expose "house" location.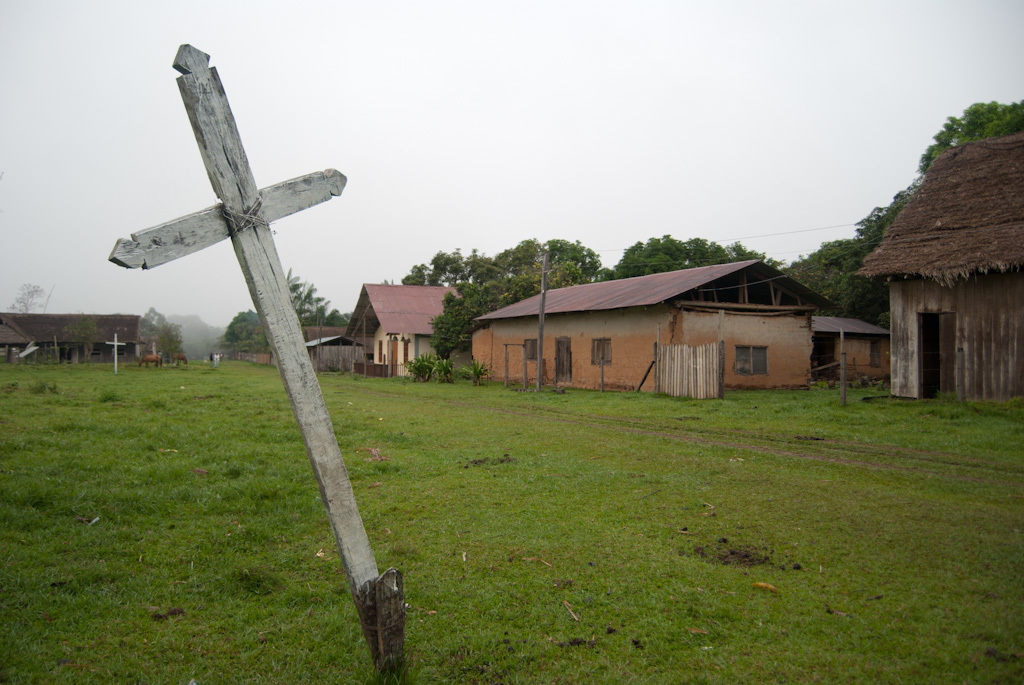
Exposed at (345, 284, 462, 377).
